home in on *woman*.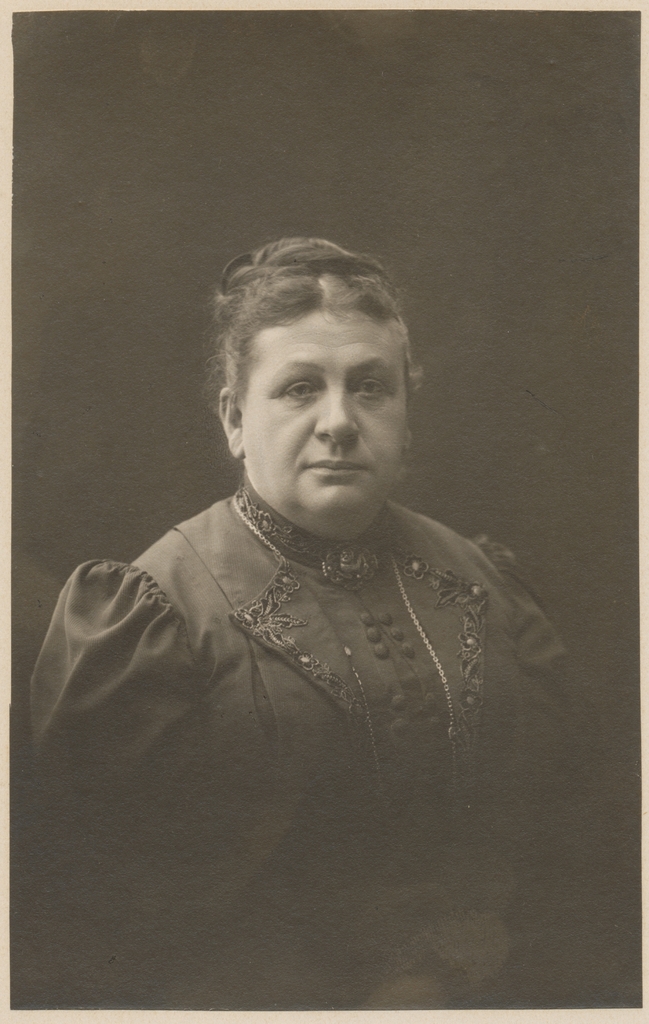
Homed in at select_region(84, 239, 511, 915).
